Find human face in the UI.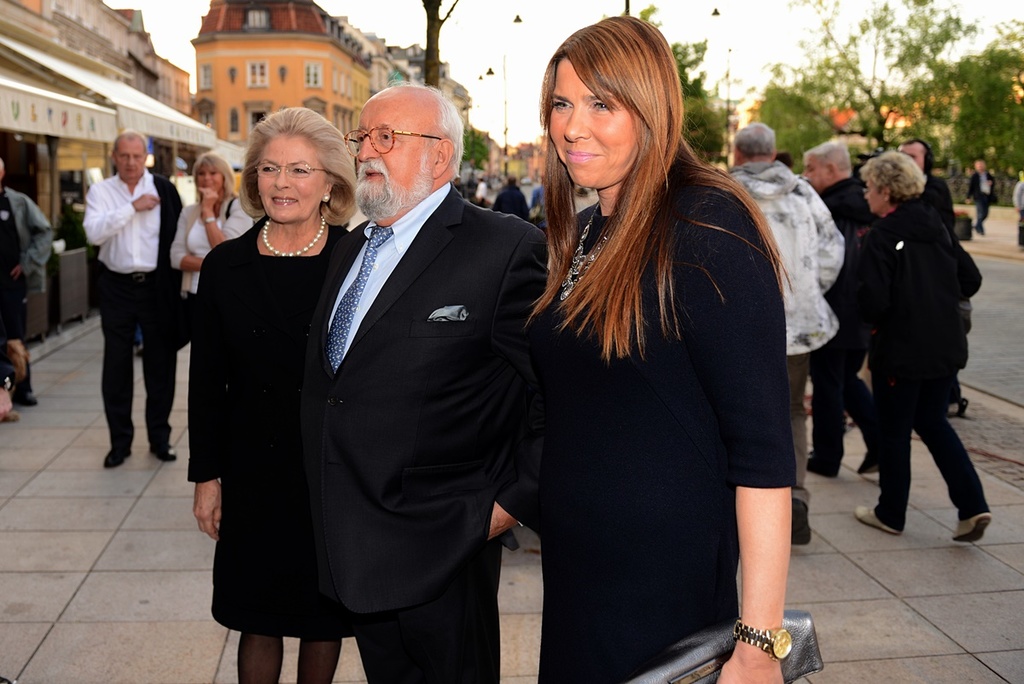
UI element at bbox=(803, 159, 825, 190).
